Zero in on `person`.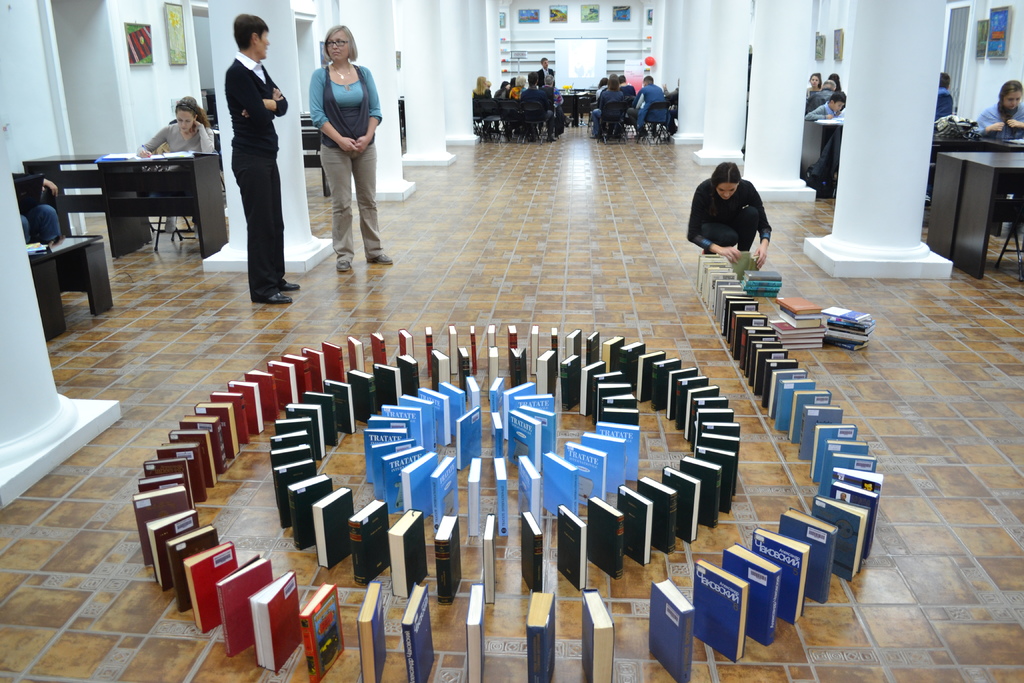
Zeroed in: 124, 97, 231, 252.
